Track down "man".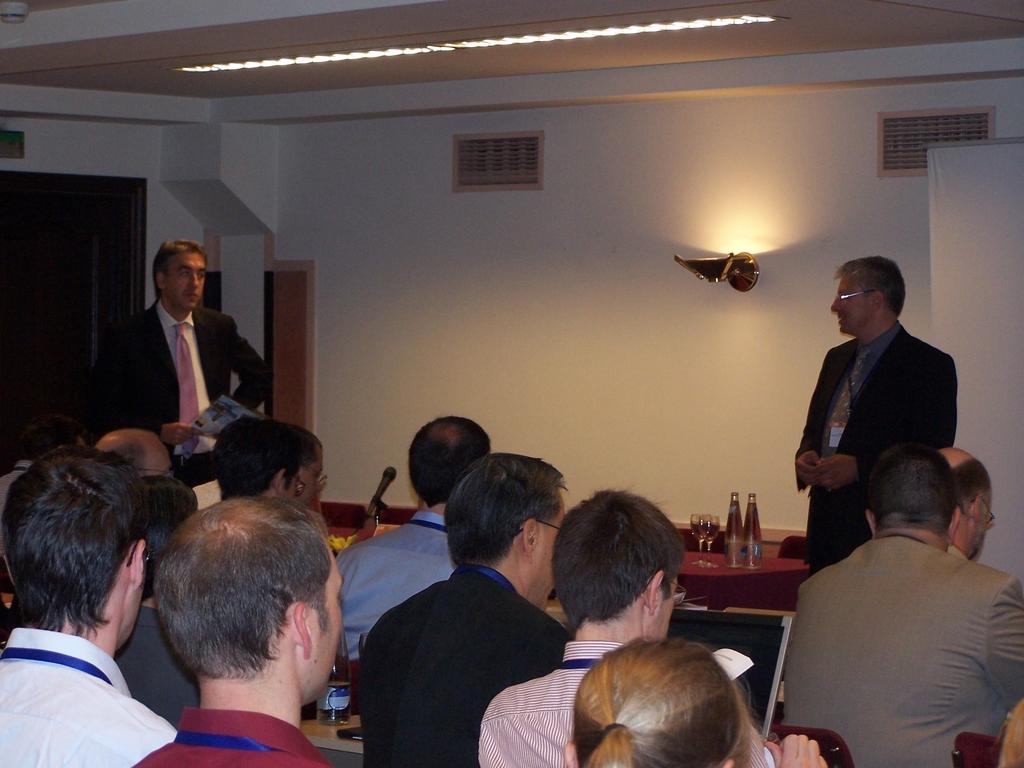
Tracked to <region>763, 429, 1023, 748</region>.
